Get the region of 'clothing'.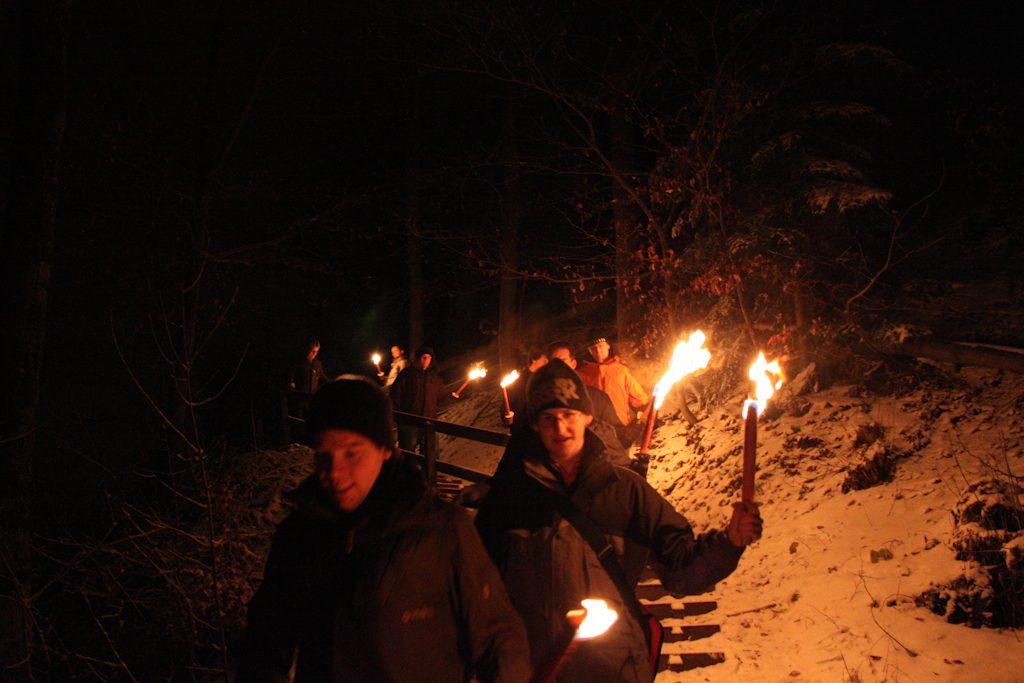
x1=576 y1=384 x2=618 y2=437.
